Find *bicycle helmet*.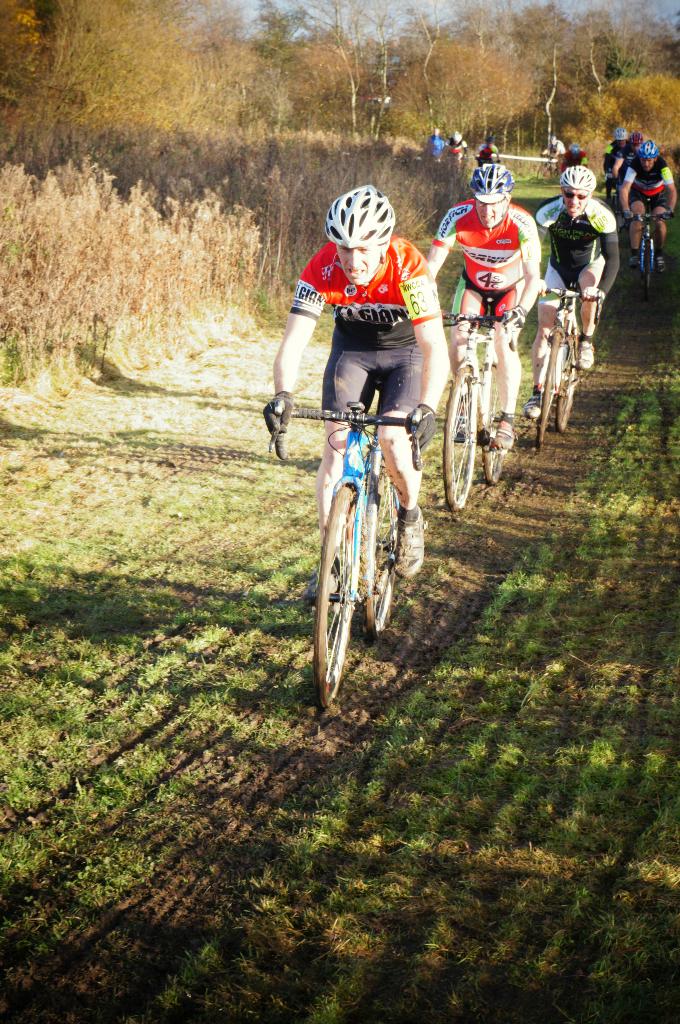
{"x1": 551, "y1": 162, "x2": 592, "y2": 204}.
